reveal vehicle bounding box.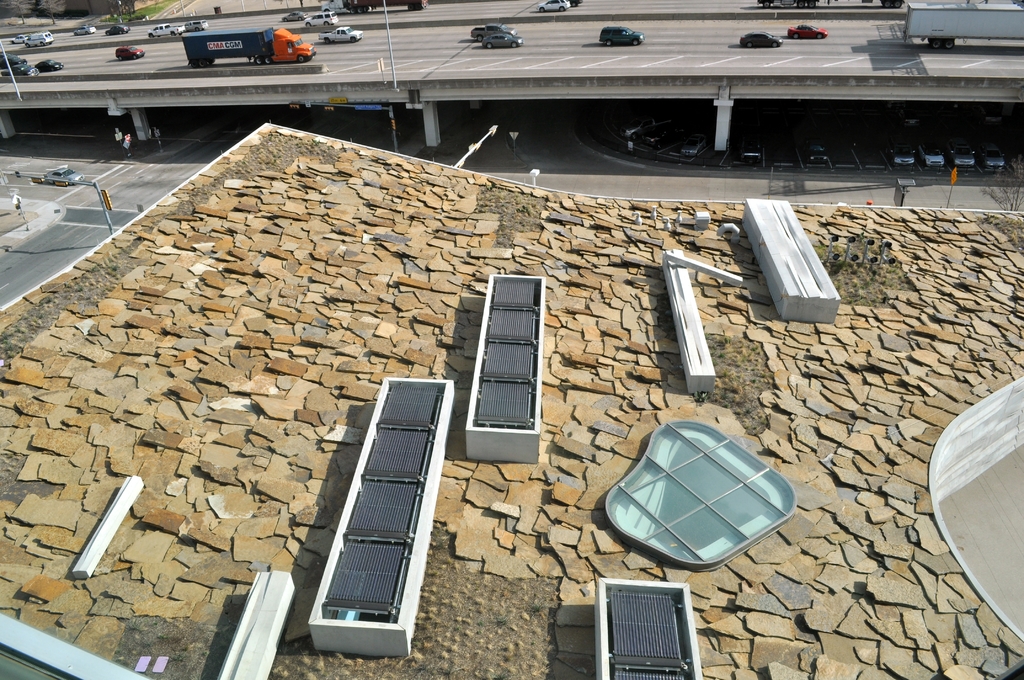
Revealed: crop(180, 27, 318, 69).
